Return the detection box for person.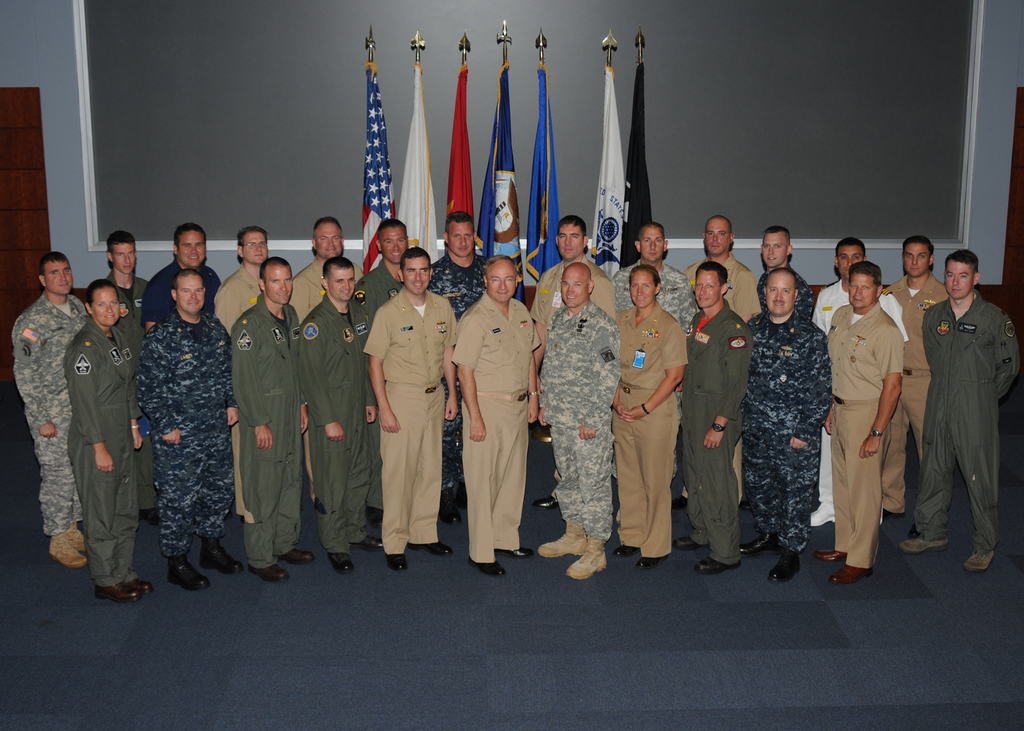
[x1=931, y1=238, x2=1020, y2=577].
